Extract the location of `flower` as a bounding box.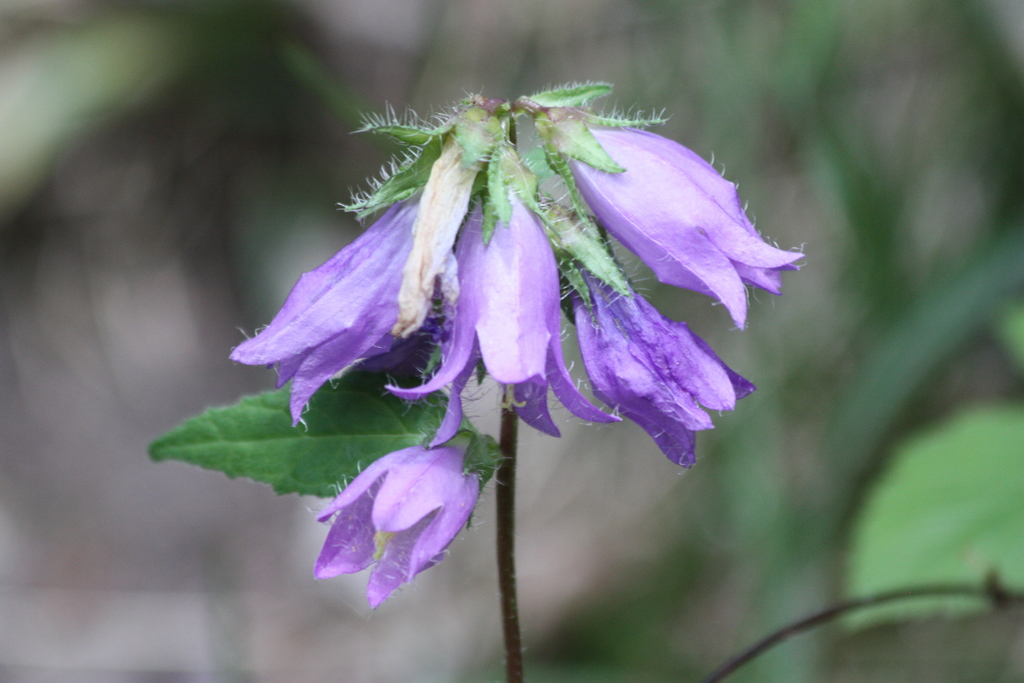
{"left": 553, "top": 111, "right": 808, "bottom": 329}.
